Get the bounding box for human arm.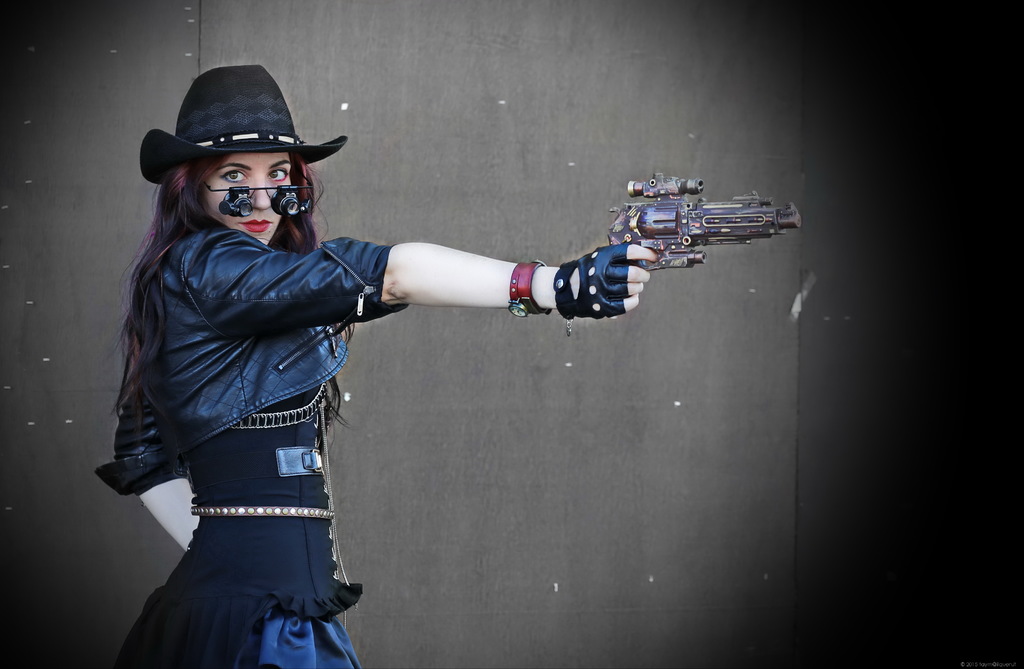
[196,228,657,319].
